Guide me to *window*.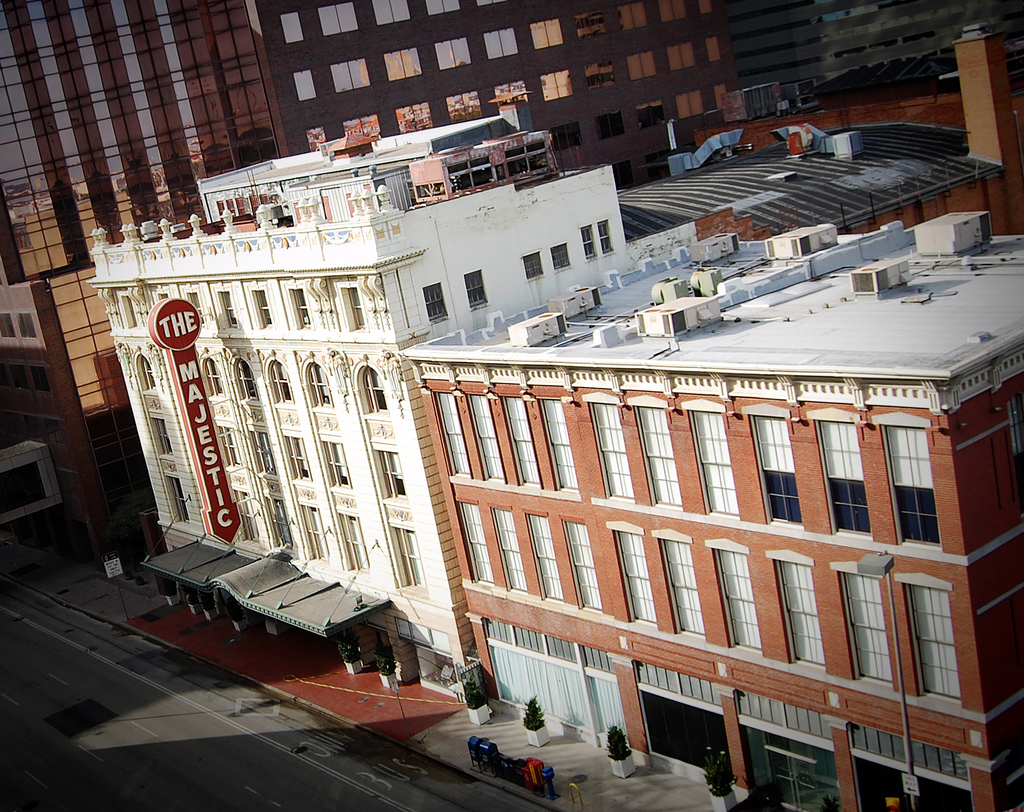
Guidance: Rect(535, 399, 581, 495).
